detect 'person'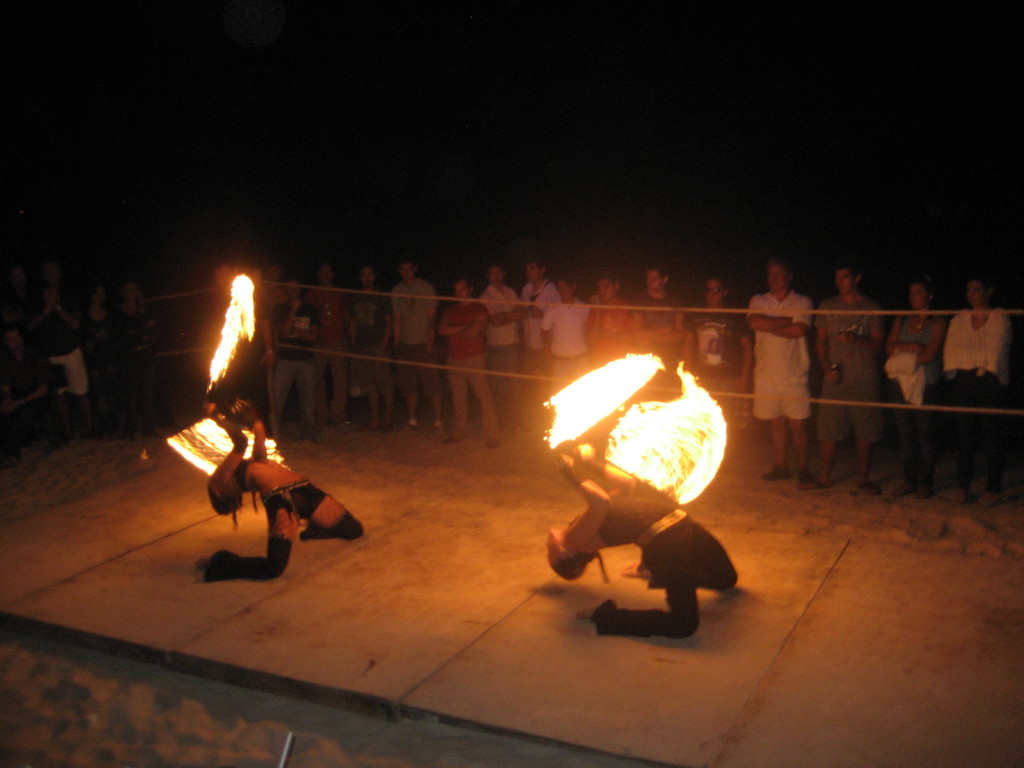
crop(752, 260, 814, 478)
